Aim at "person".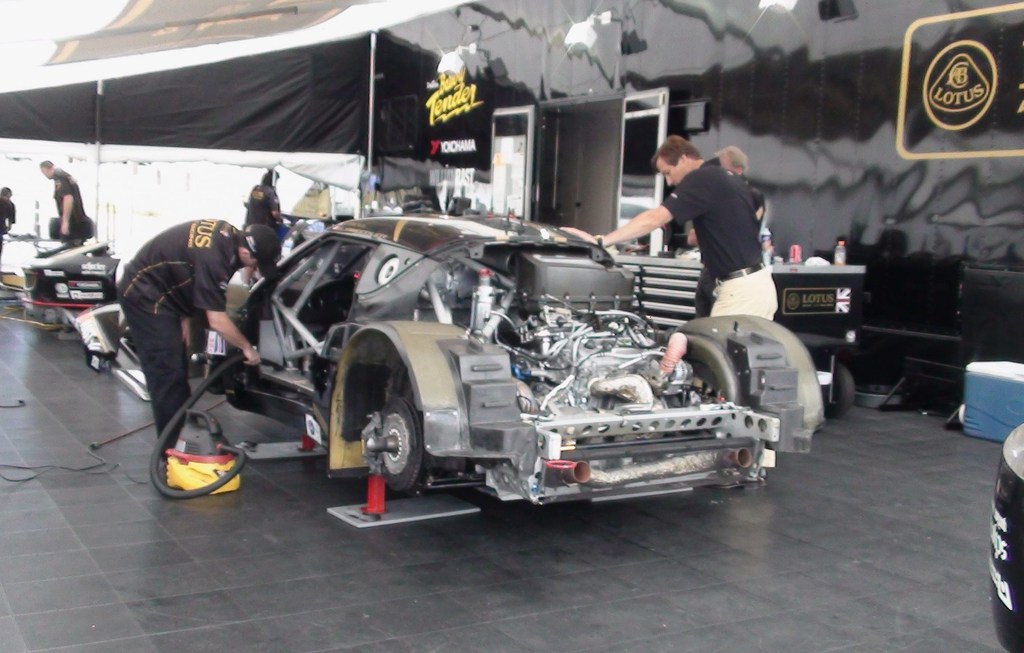
Aimed at (x1=0, y1=188, x2=14, y2=254).
